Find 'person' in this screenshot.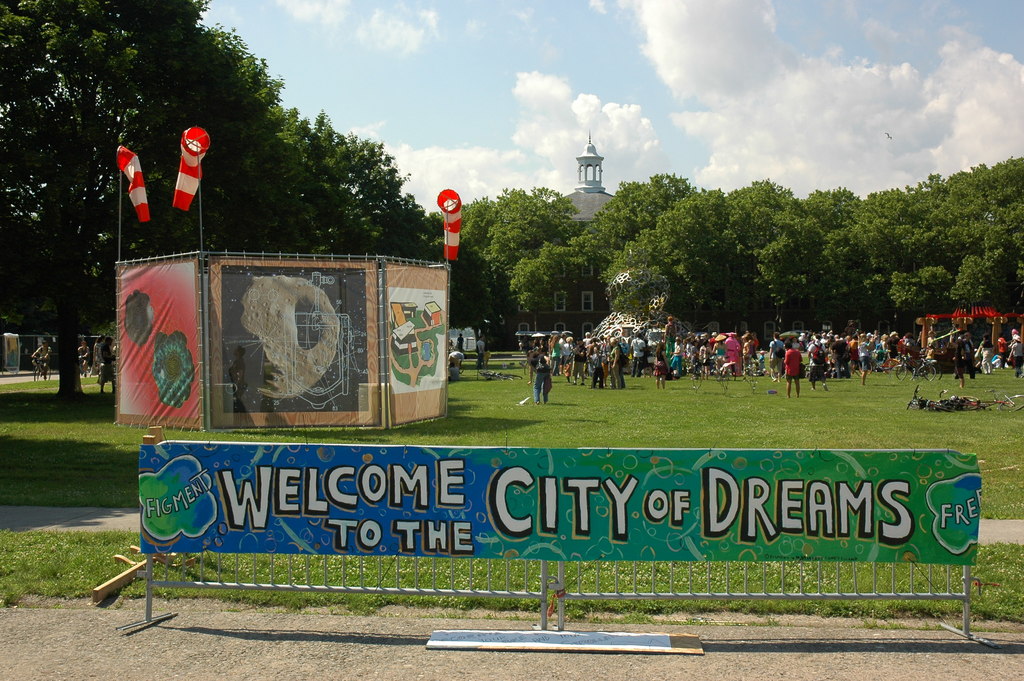
The bounding box for 'person' is detection(1011, 327, 1016, 345).
